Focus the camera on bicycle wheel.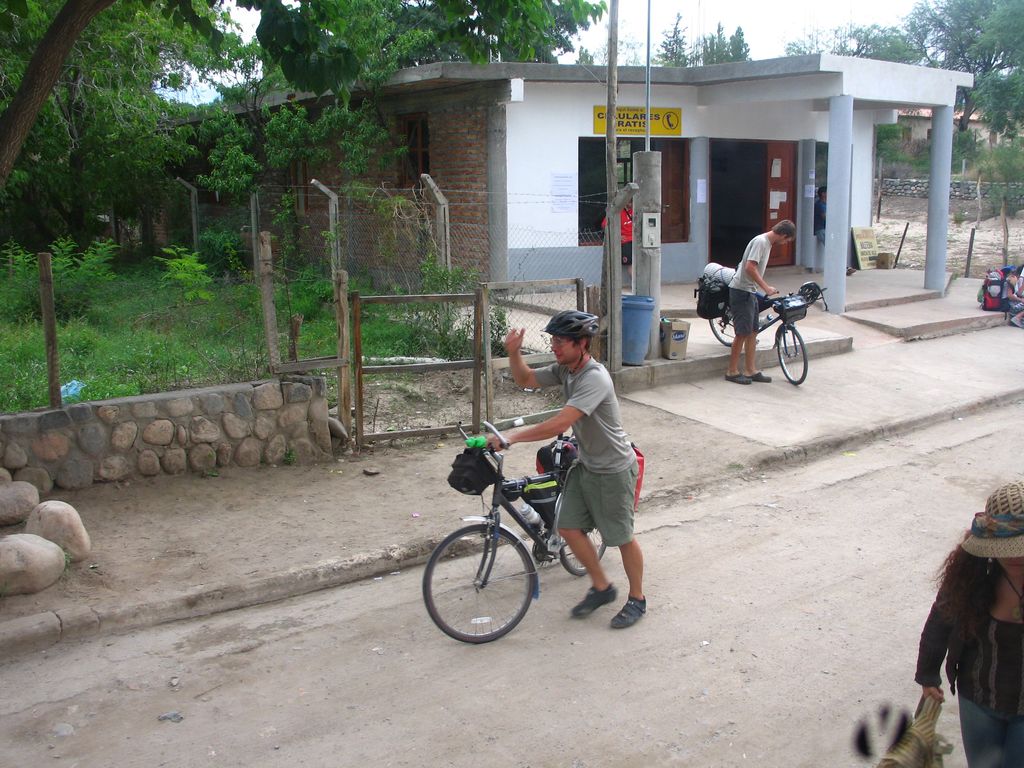
Focus region: x1=707, y1=303, x2=731, y2=348.
